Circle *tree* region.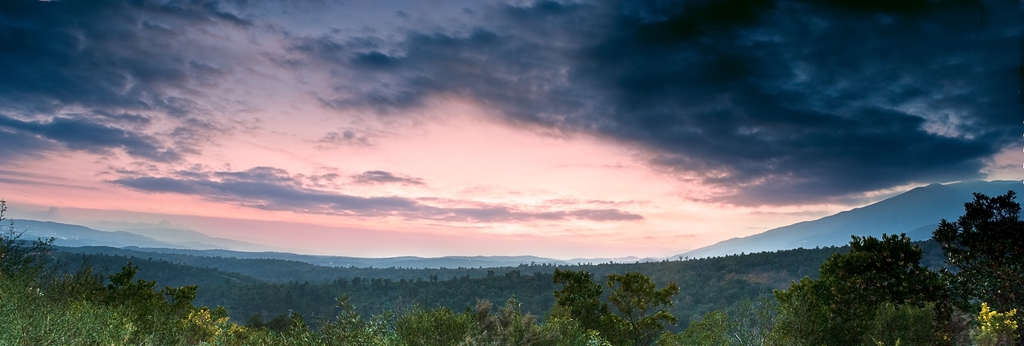
Region: {"left": 659, "top": 309, "right": 761, "bottom": 345}.
